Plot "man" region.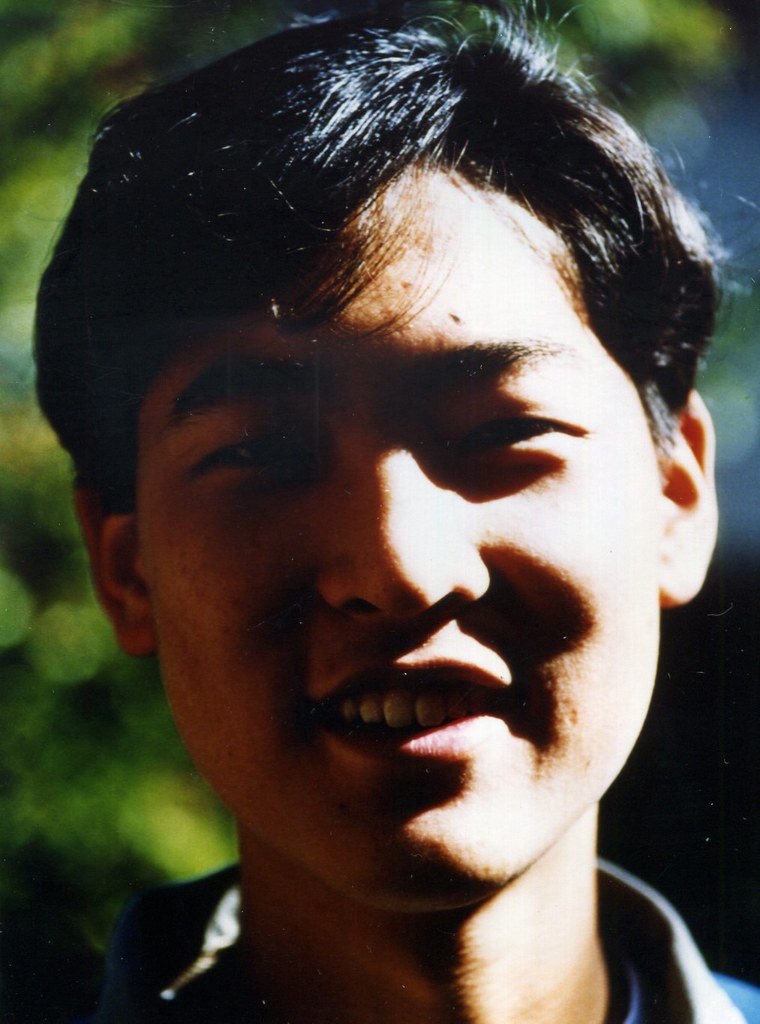
Plotted at region(43, 0, 726, 1023).
